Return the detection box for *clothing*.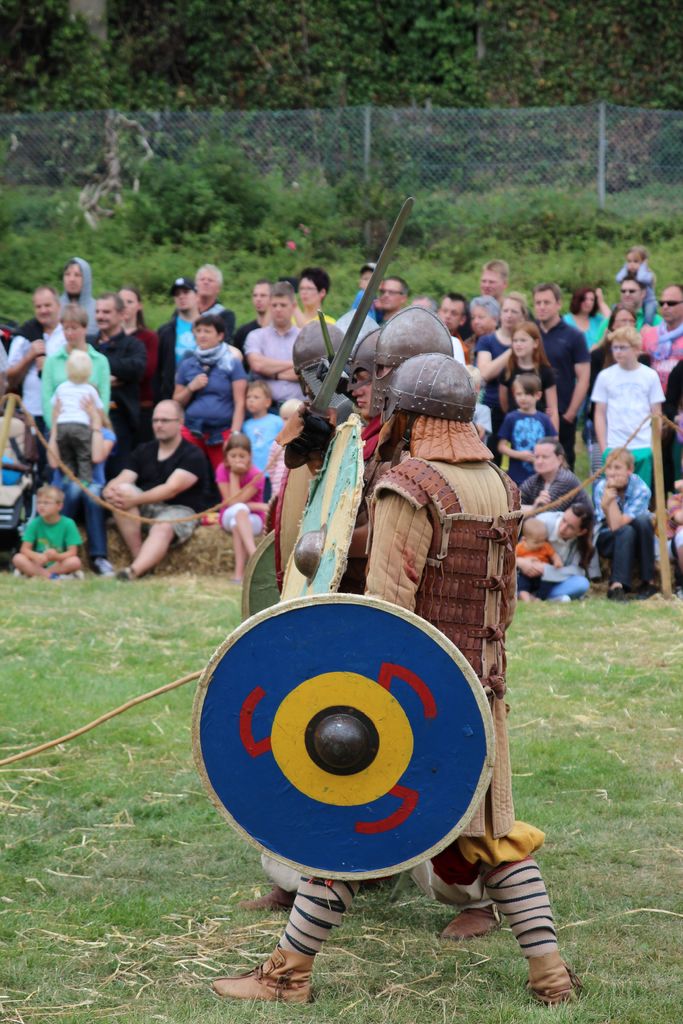
bbox=[529, 315, 594, 467].
